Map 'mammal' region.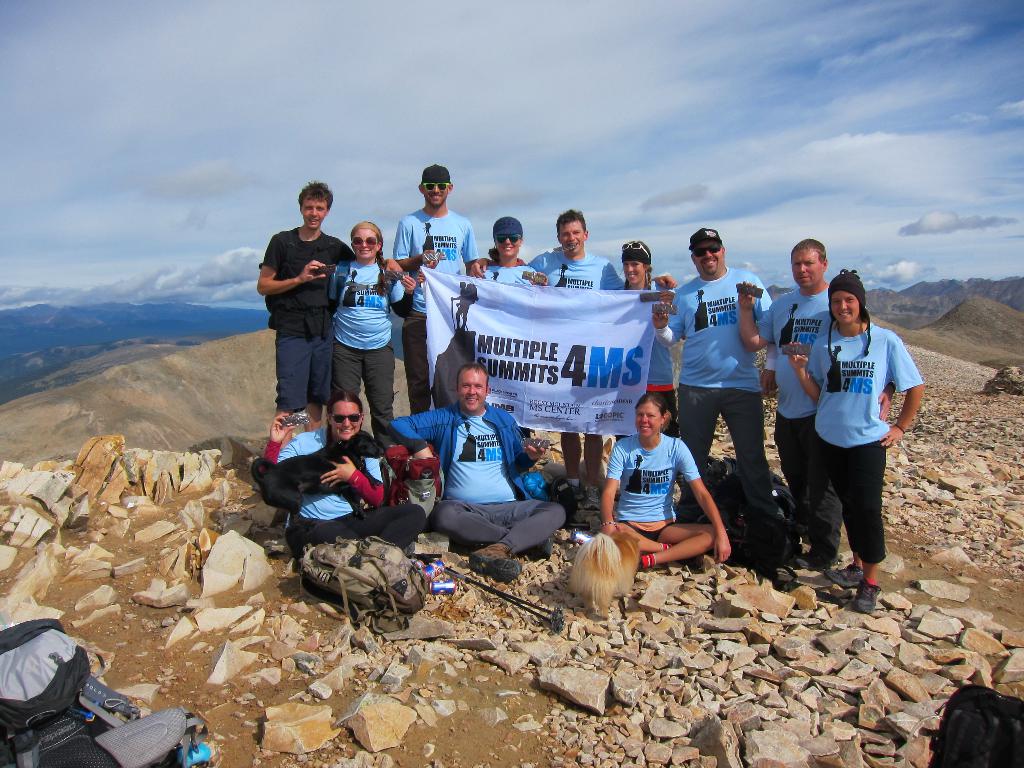
Mapped to <bbox>468, 205, 678, 506</bbox>.
